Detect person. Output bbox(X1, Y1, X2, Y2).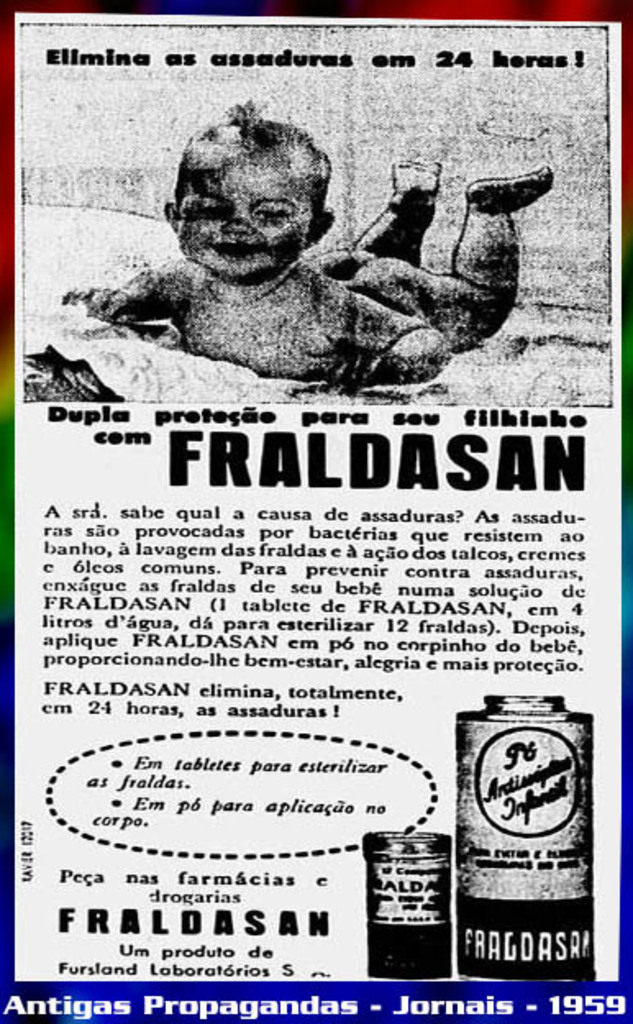
bbox(57, 102, 564, 394).
